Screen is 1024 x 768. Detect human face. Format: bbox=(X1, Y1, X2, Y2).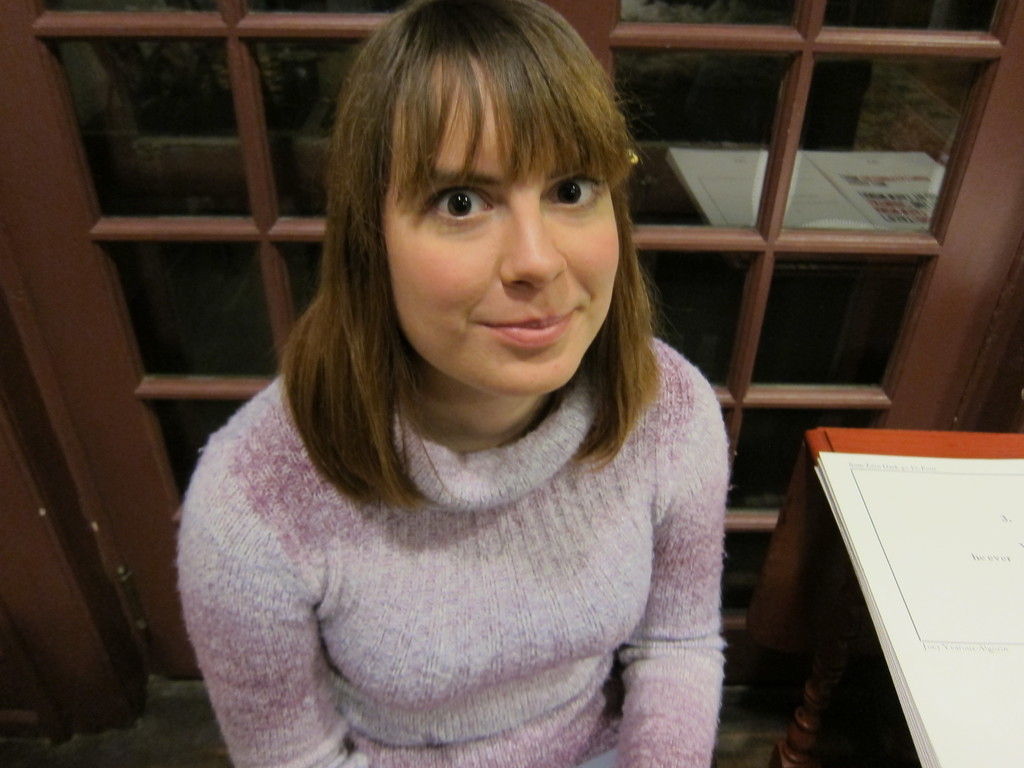
bbox=(380, 51, 619, 395).
